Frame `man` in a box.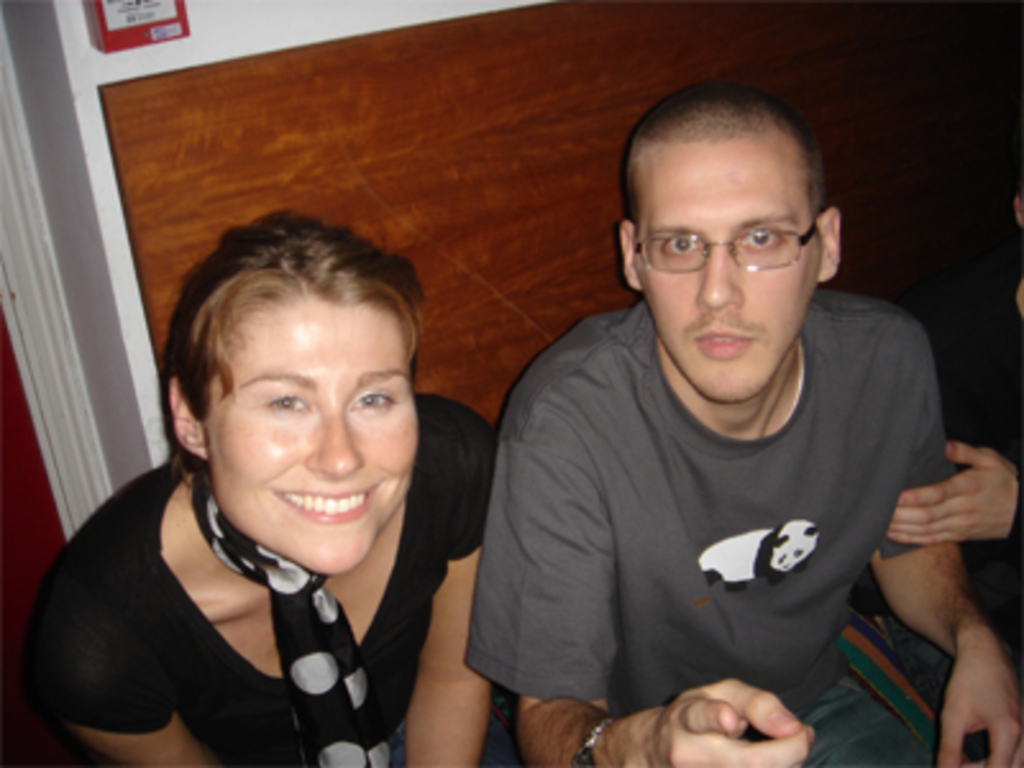
453/74/1021/765.
